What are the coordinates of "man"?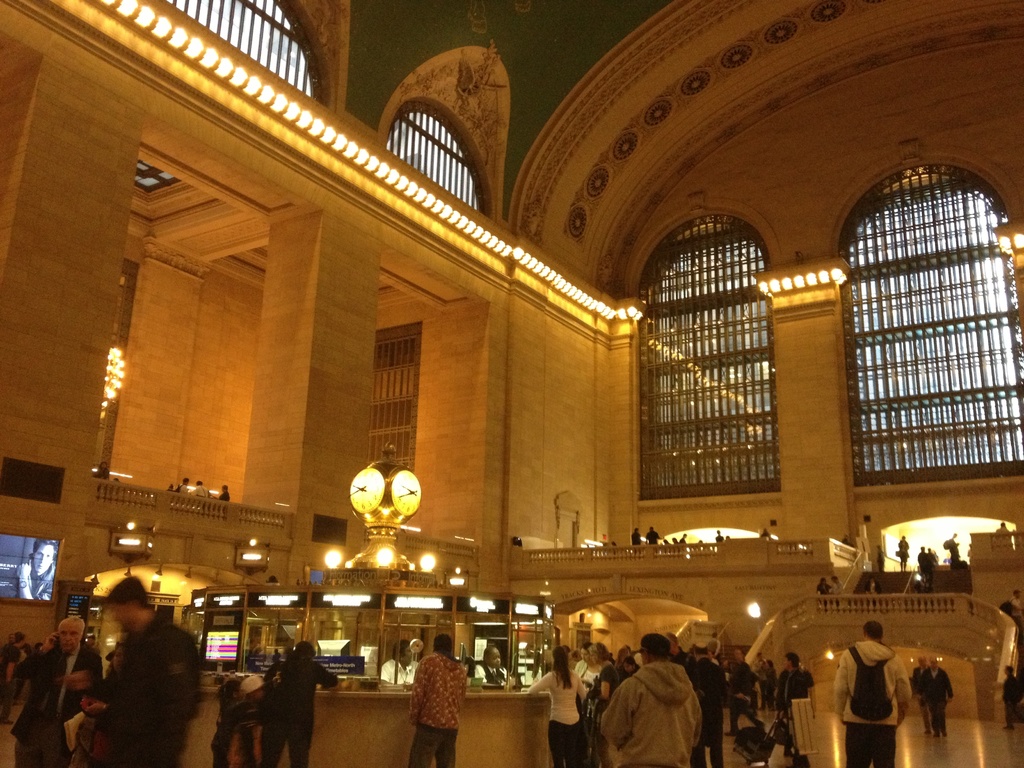
<region>664, 630, 697, 673</region>.
